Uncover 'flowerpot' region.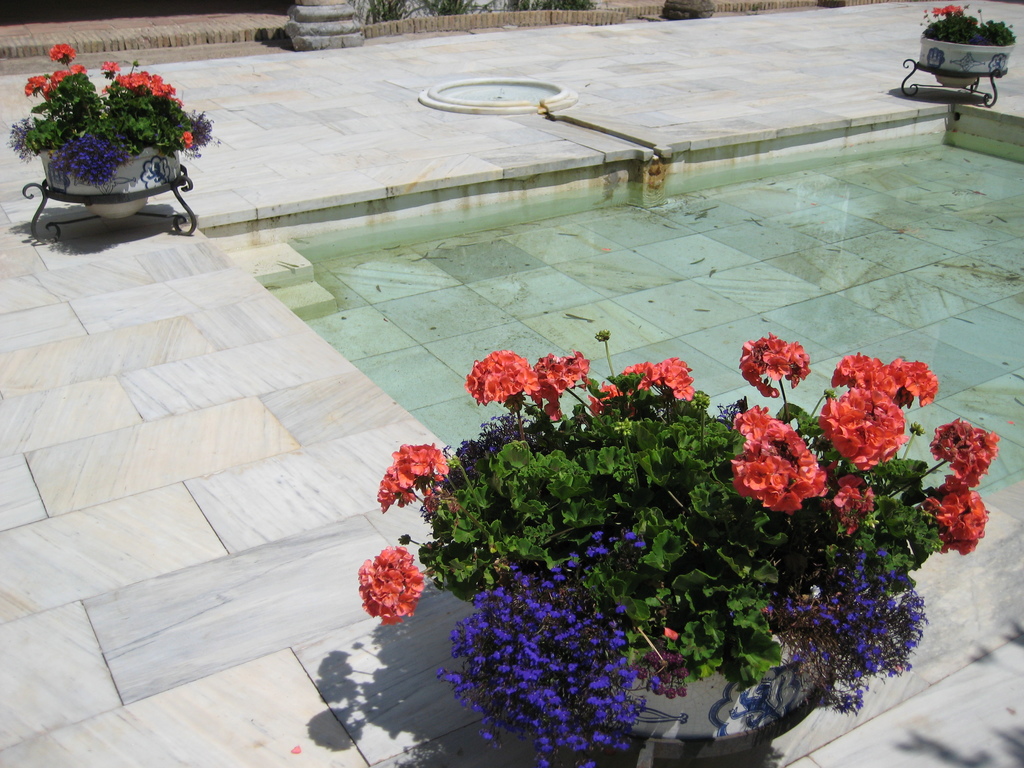
Uncovered: Rect(552, 671, 840, 767).
